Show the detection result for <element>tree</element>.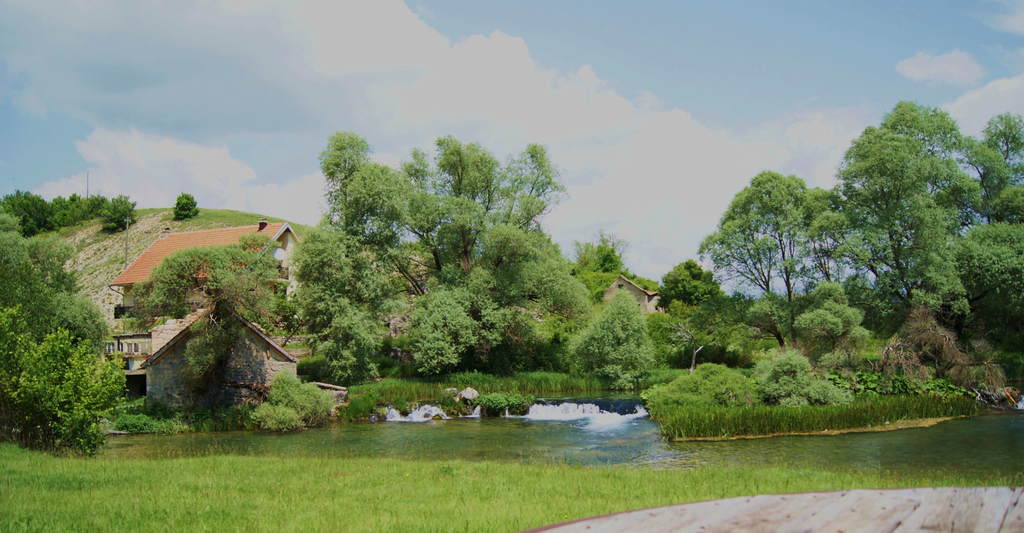
{"left": 184, "top": 252, "right": 271, "bottom": 423}.
